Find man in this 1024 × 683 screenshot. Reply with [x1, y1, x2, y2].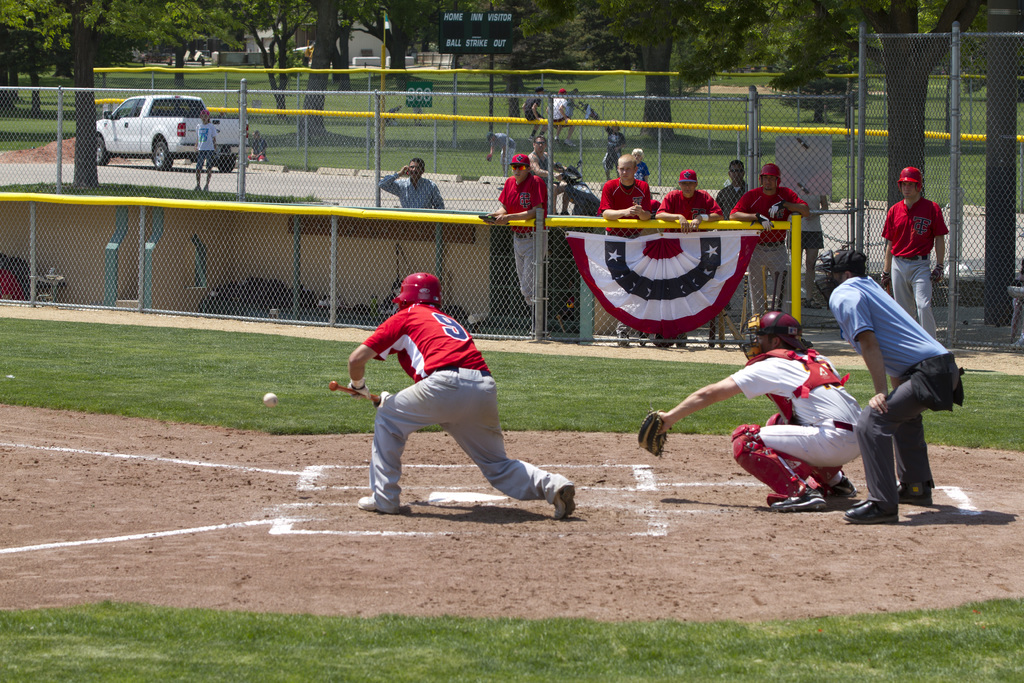
[716, 158, 753, 211].
